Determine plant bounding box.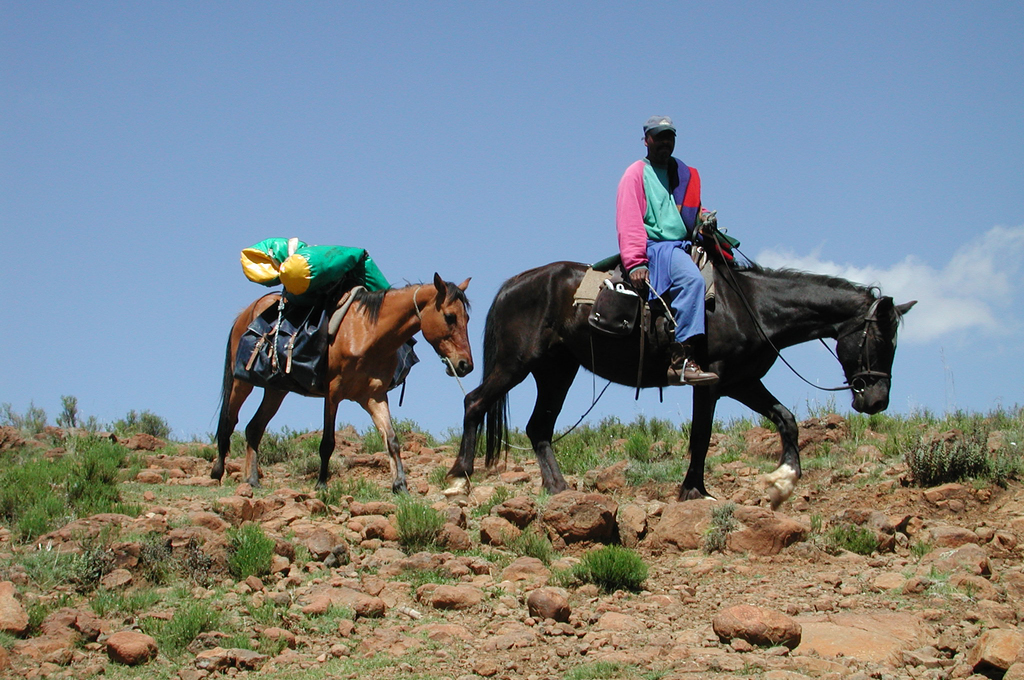
Determined: (250, 419, 289, 460).
